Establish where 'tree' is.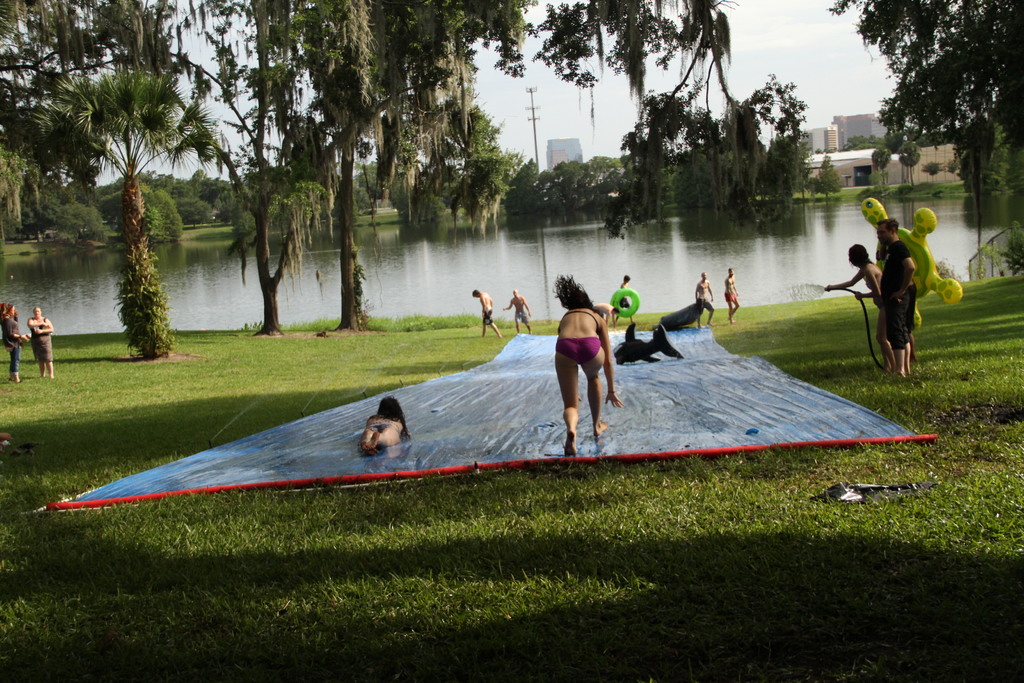
Established at box(32, 65, 223, 356).
